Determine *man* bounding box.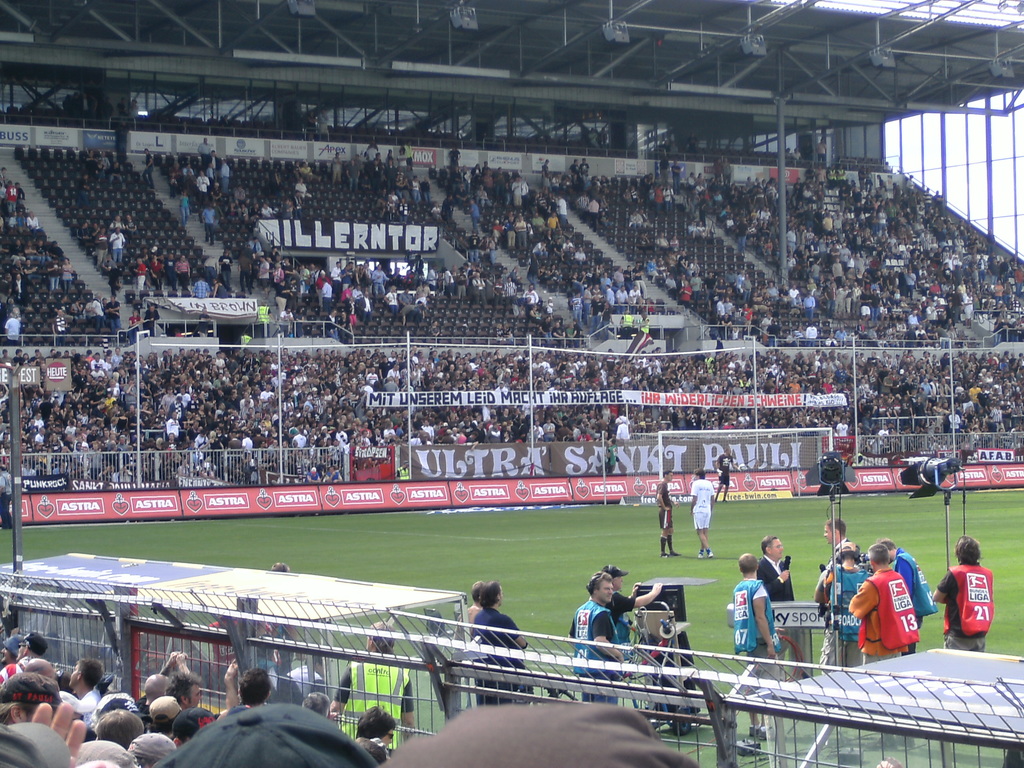
Determined: 330:150:344:181.
